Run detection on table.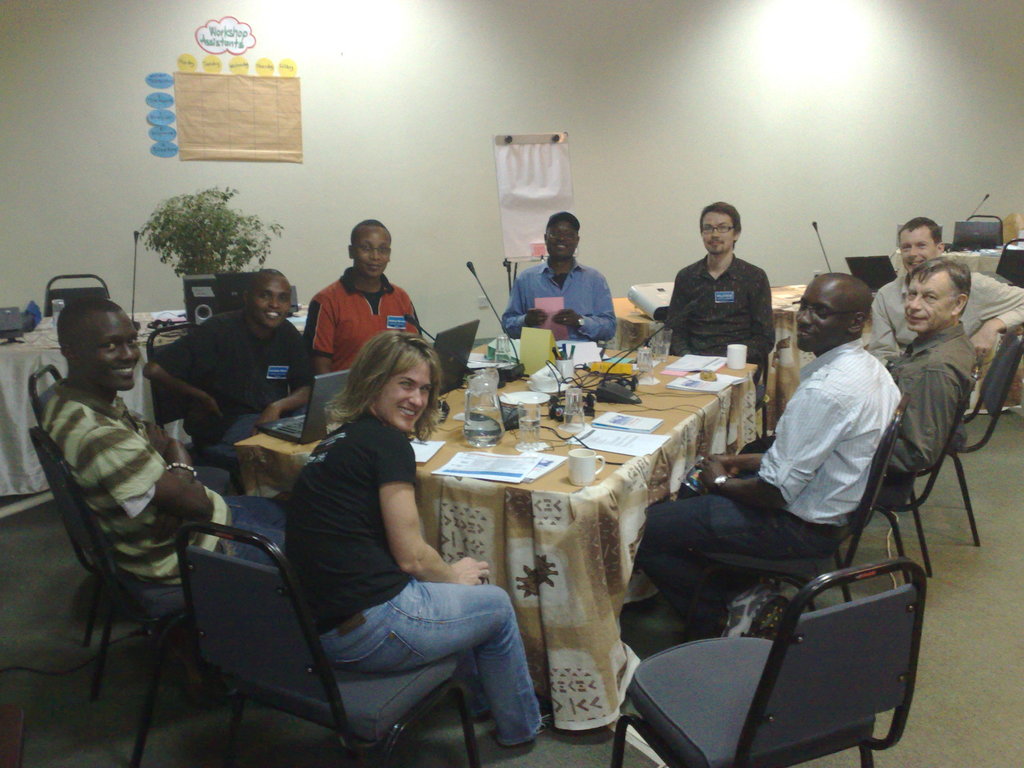
Result: {"x1": 209, "y1": 342, "x2": 764, "y2": 748}.
